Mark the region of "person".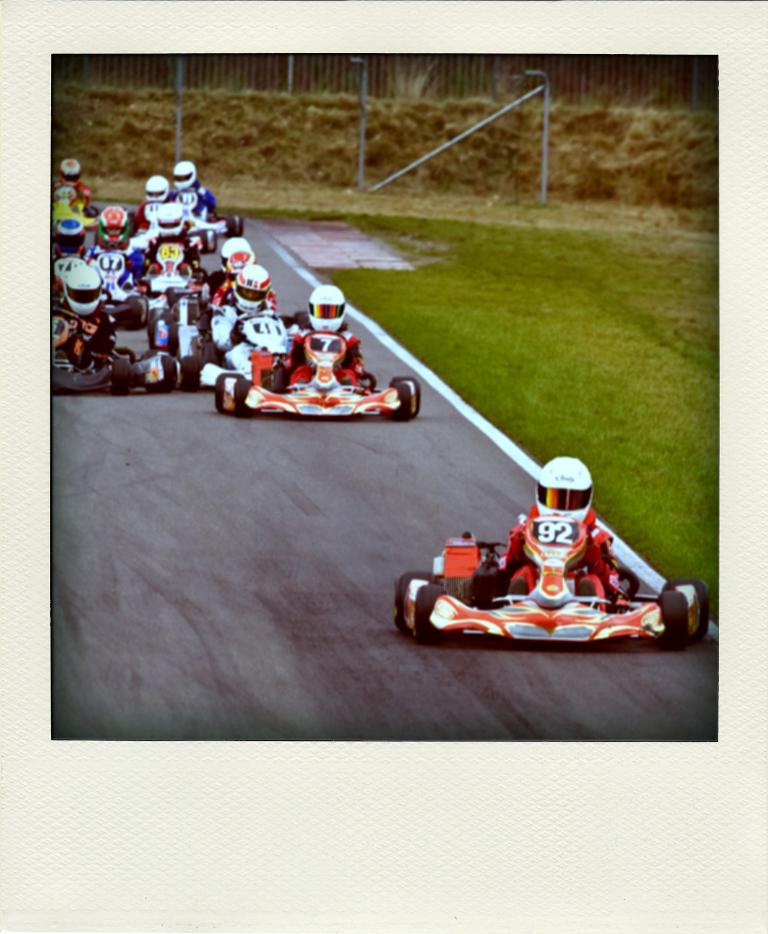
Region: [93, 248, 138, 302].
